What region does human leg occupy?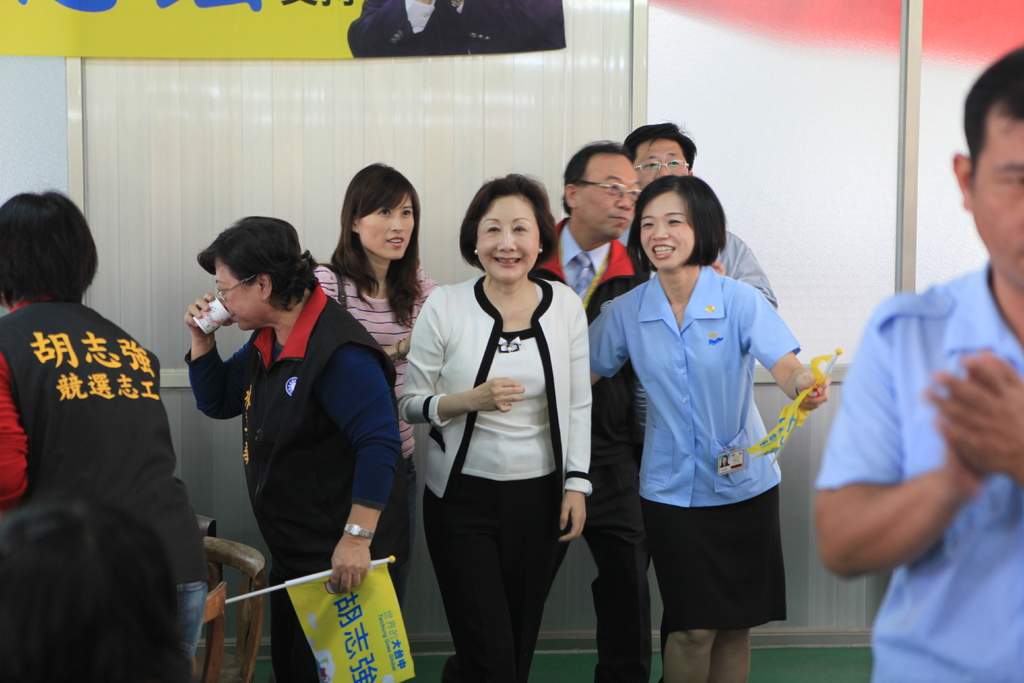
[x1=422, y1=474, x2=511, y2=682].
